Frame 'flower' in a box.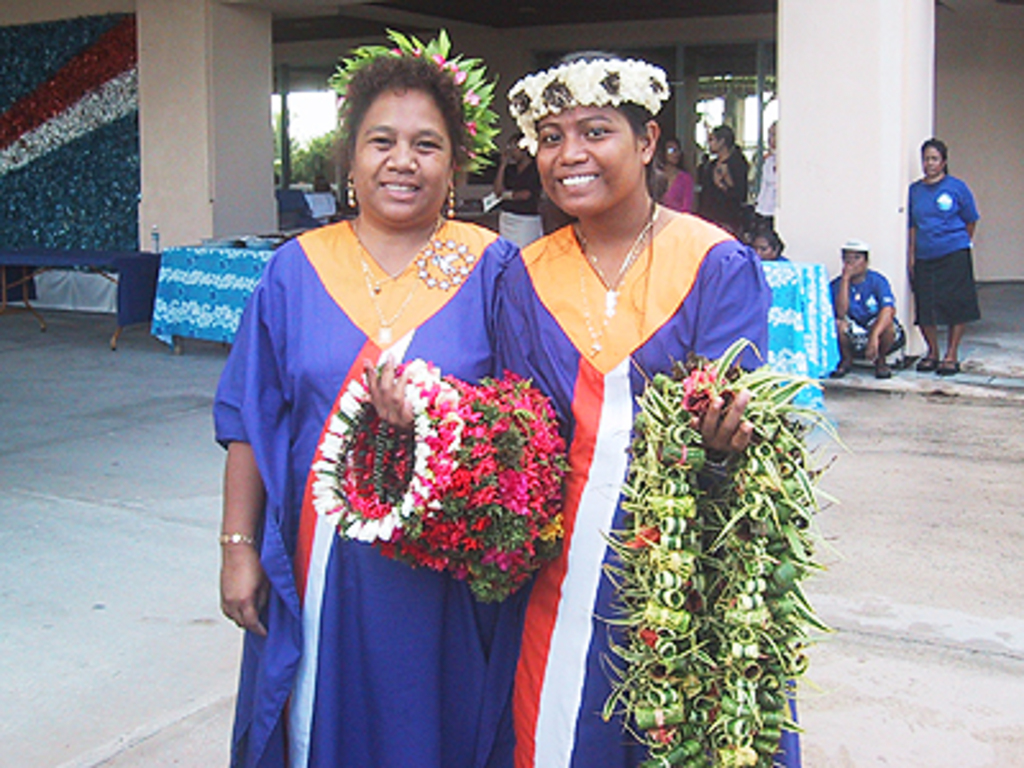
bbox=(620, 522, 666, 550).
